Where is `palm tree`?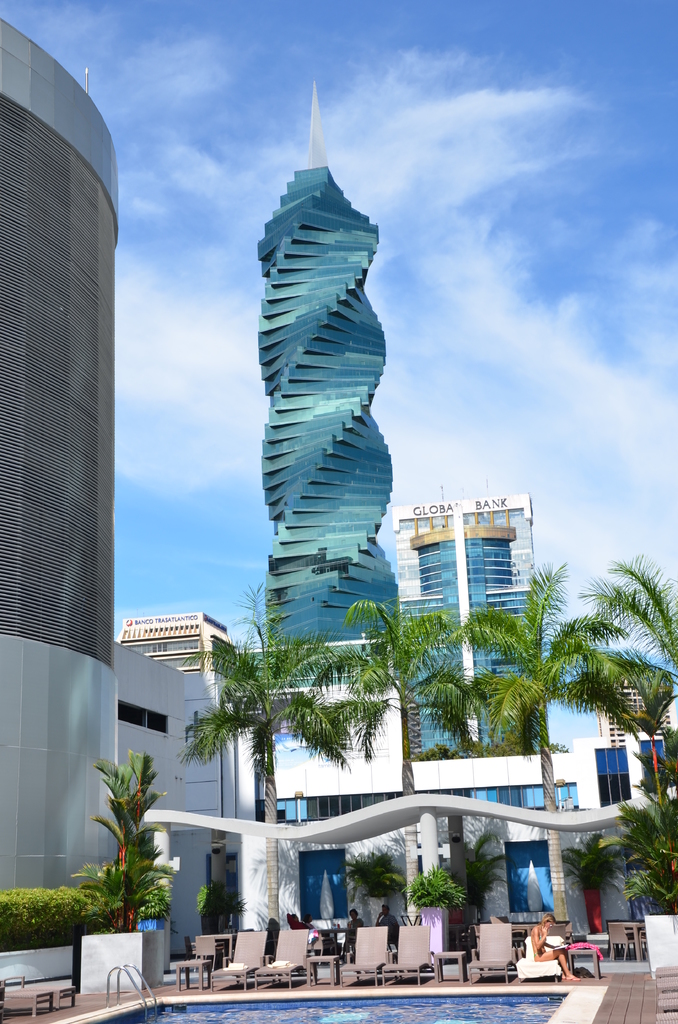
x1=81 y1=757 x2=171 y2=954.
